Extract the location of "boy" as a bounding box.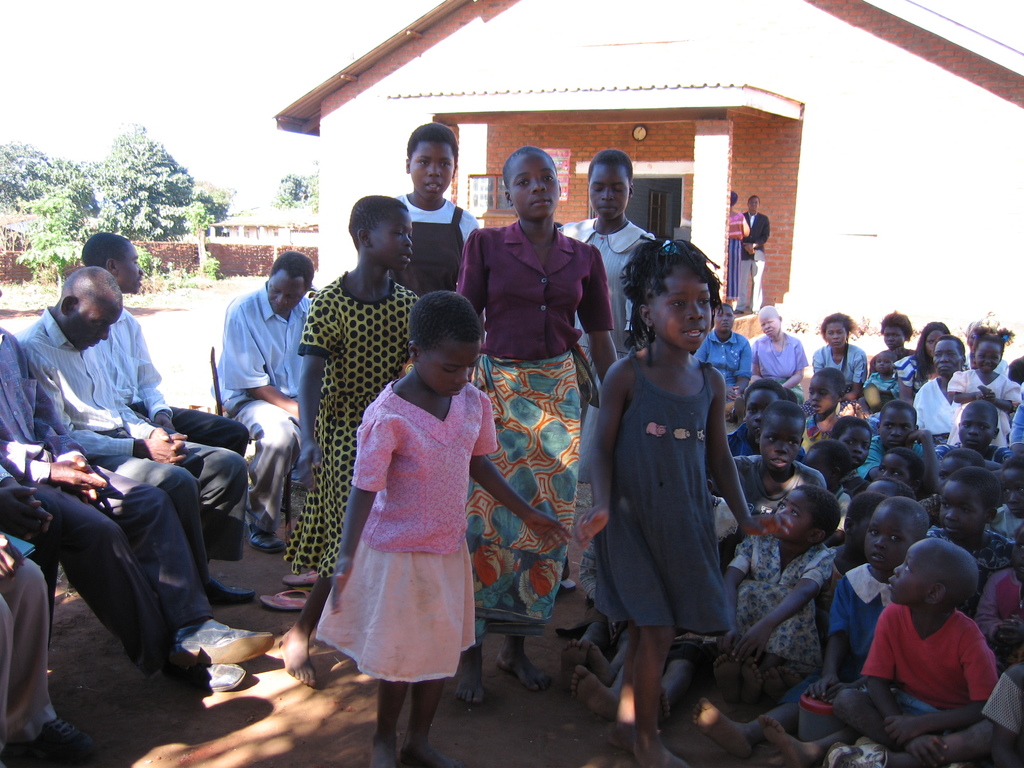
[left=730, top=379, right=786, bottom=458].
